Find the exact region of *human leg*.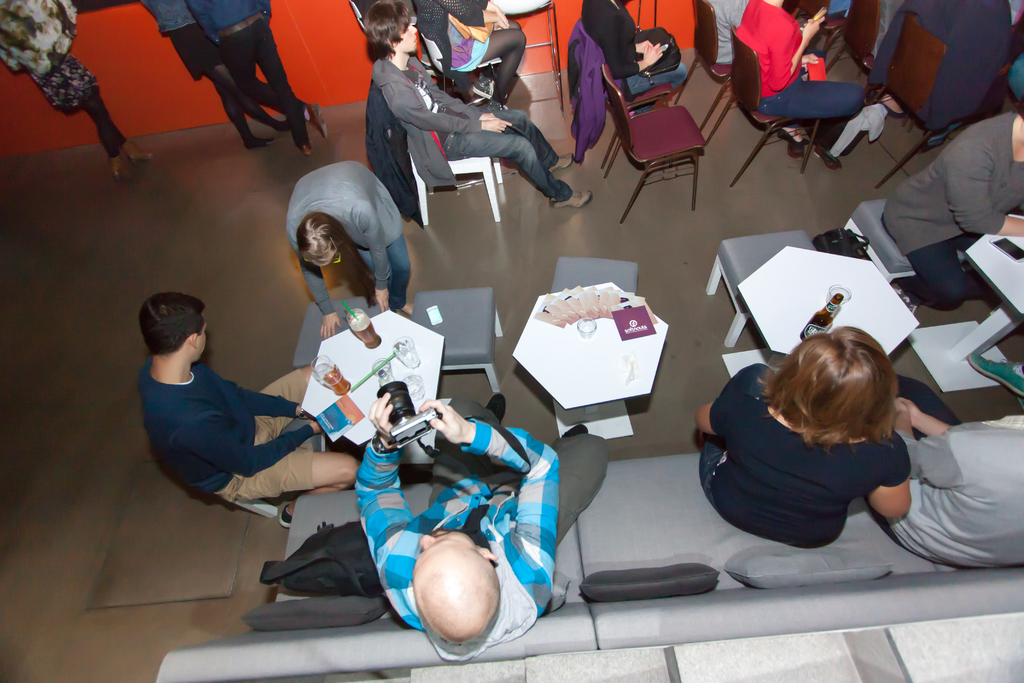
Exact region: box(513, 427, 605, 553).
